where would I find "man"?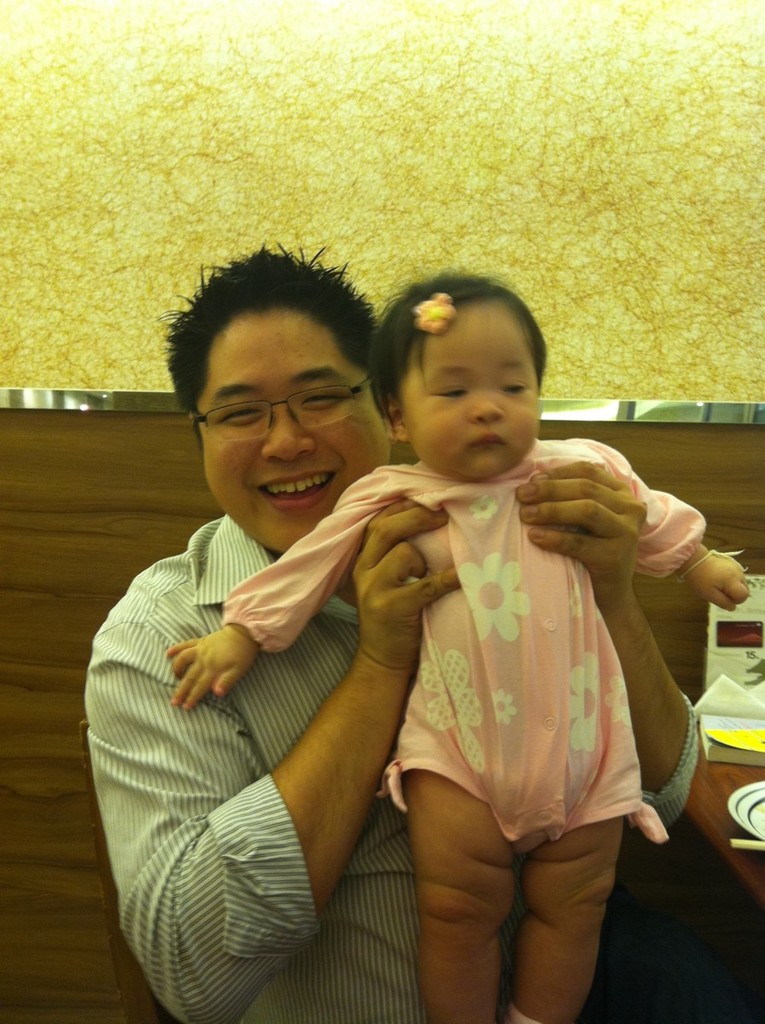
At bbox(98, 236, 585, 1003).
